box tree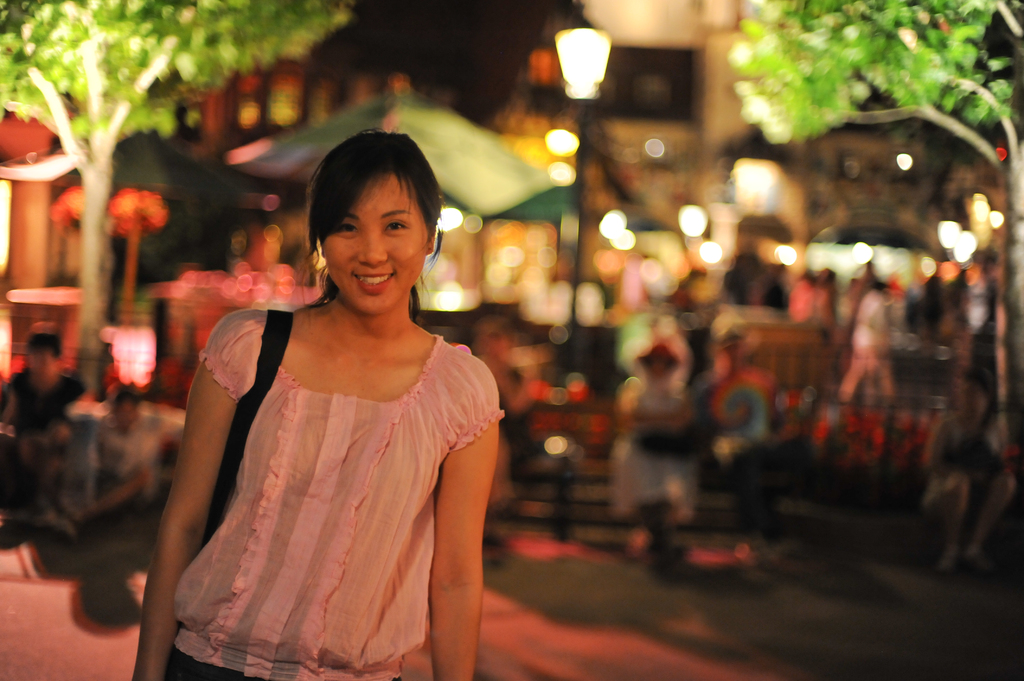
crop(0, 0, 350, 398)
